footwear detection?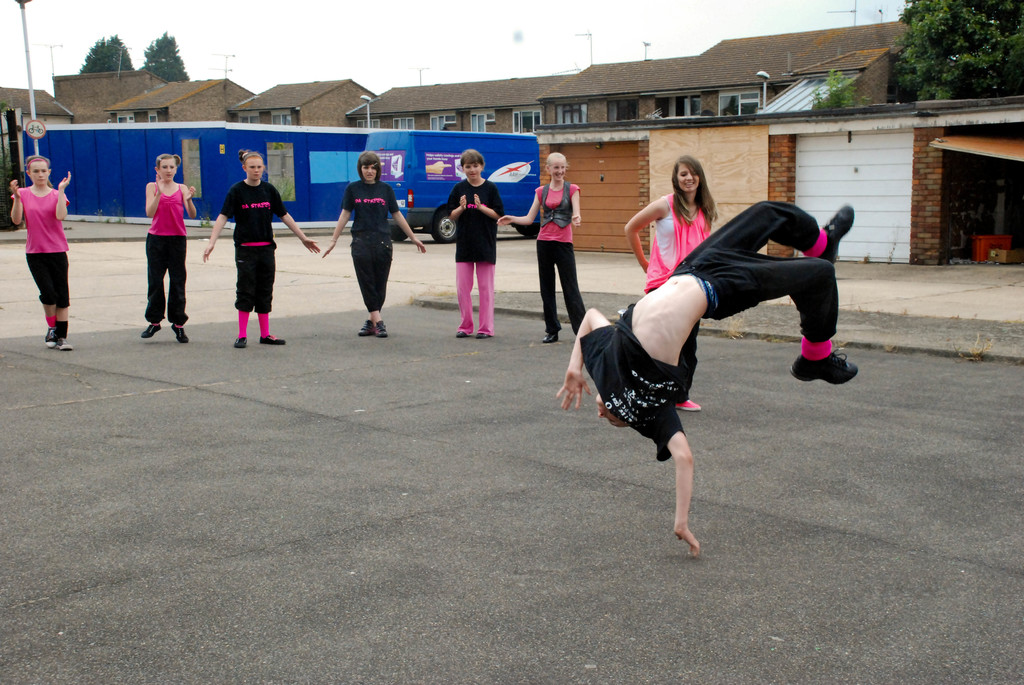
<bbox>374, 322, 389, 333</bbox>
